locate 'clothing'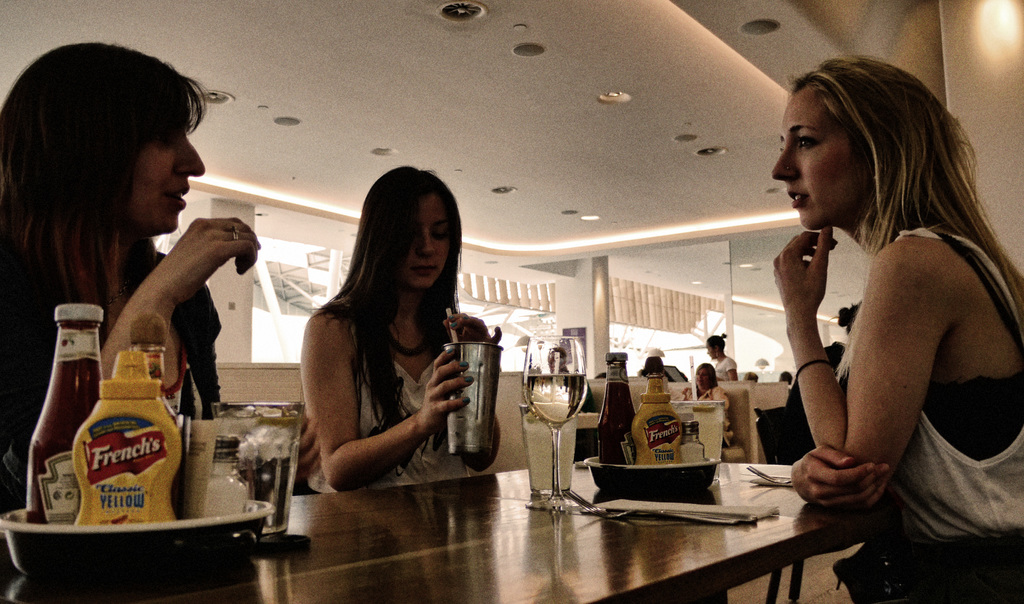
bbox(0, 253, 224, 462)
